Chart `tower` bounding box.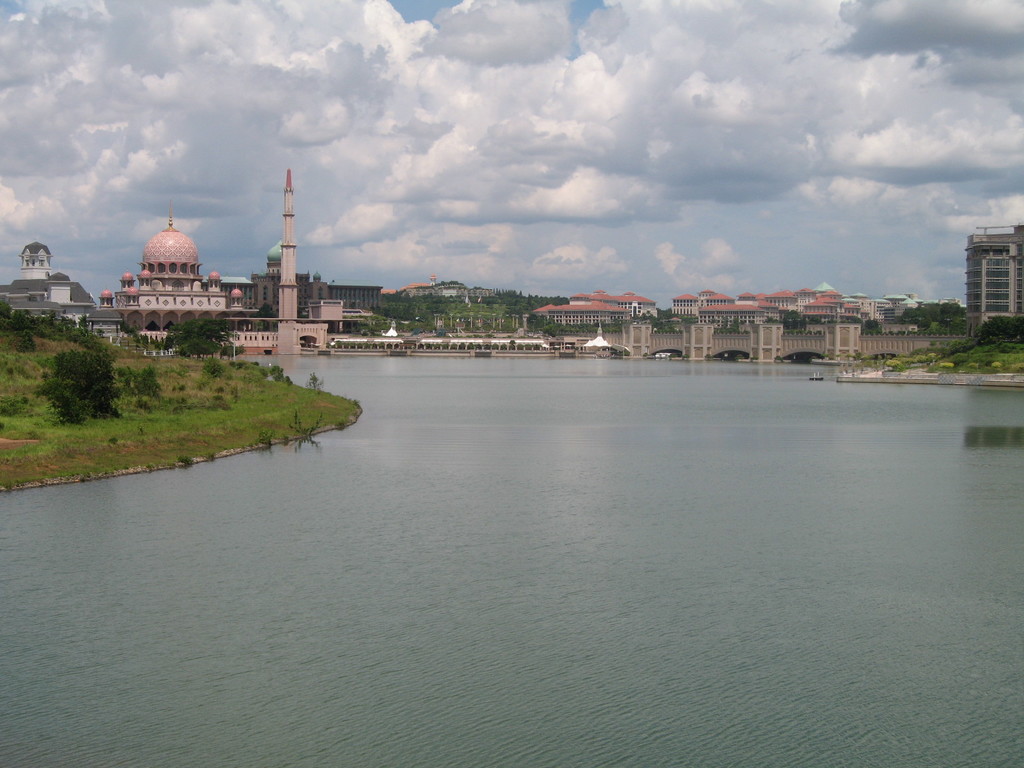
Charted: [x1=969, y1=224, x2=1023, y2=335].
